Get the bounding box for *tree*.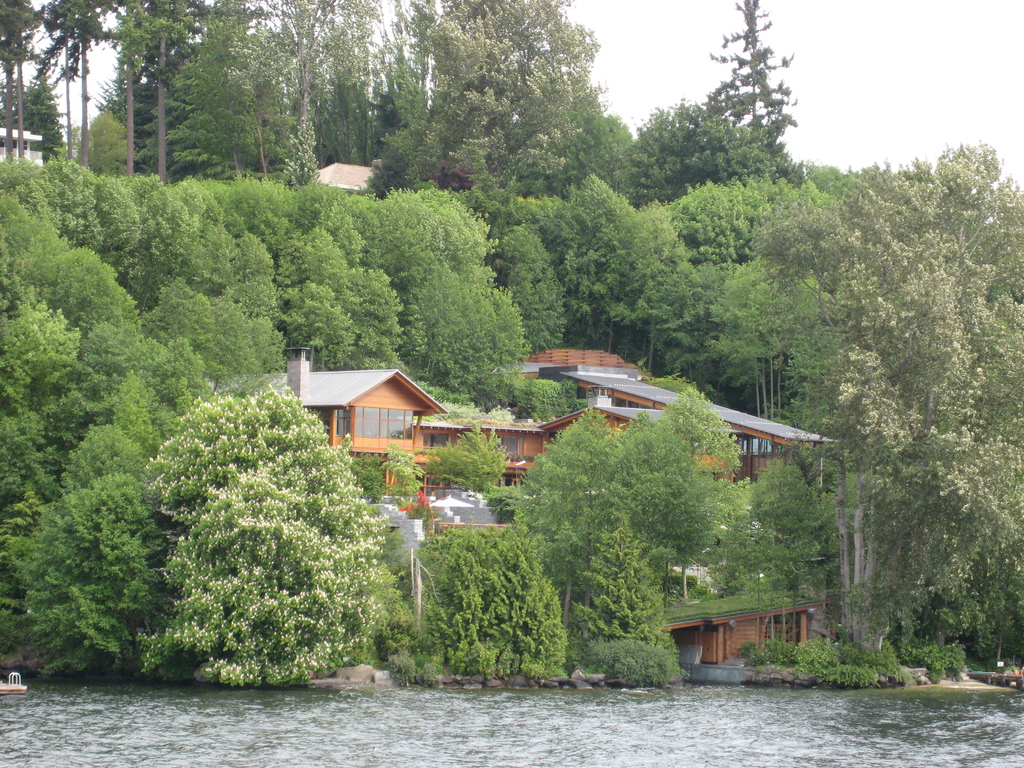
pyautogui.locateOnScreen(413, 525, 570, 681).
